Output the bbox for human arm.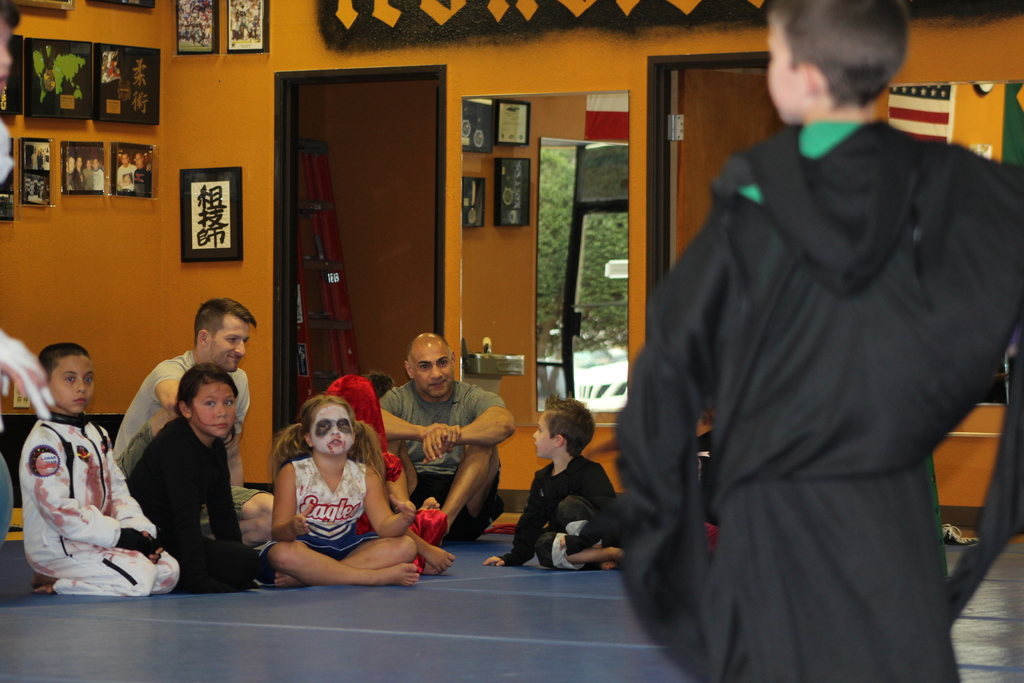
[x1=416, y1=386, x2=516, y2=459].
